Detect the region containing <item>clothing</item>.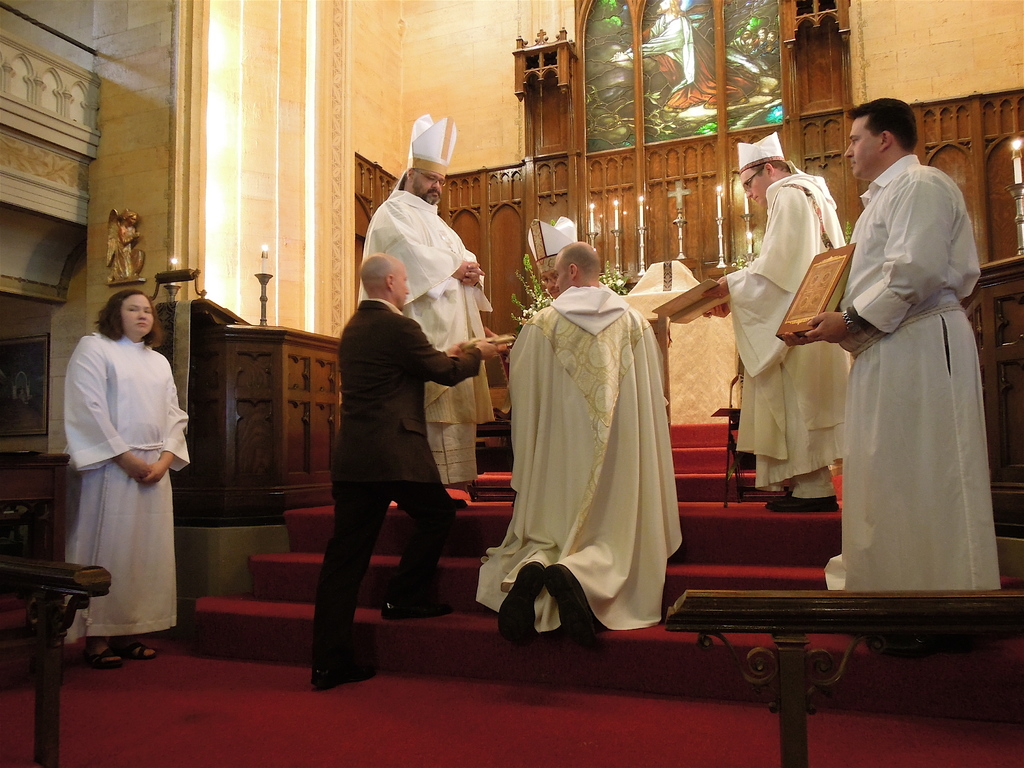
505 281 693 638.
